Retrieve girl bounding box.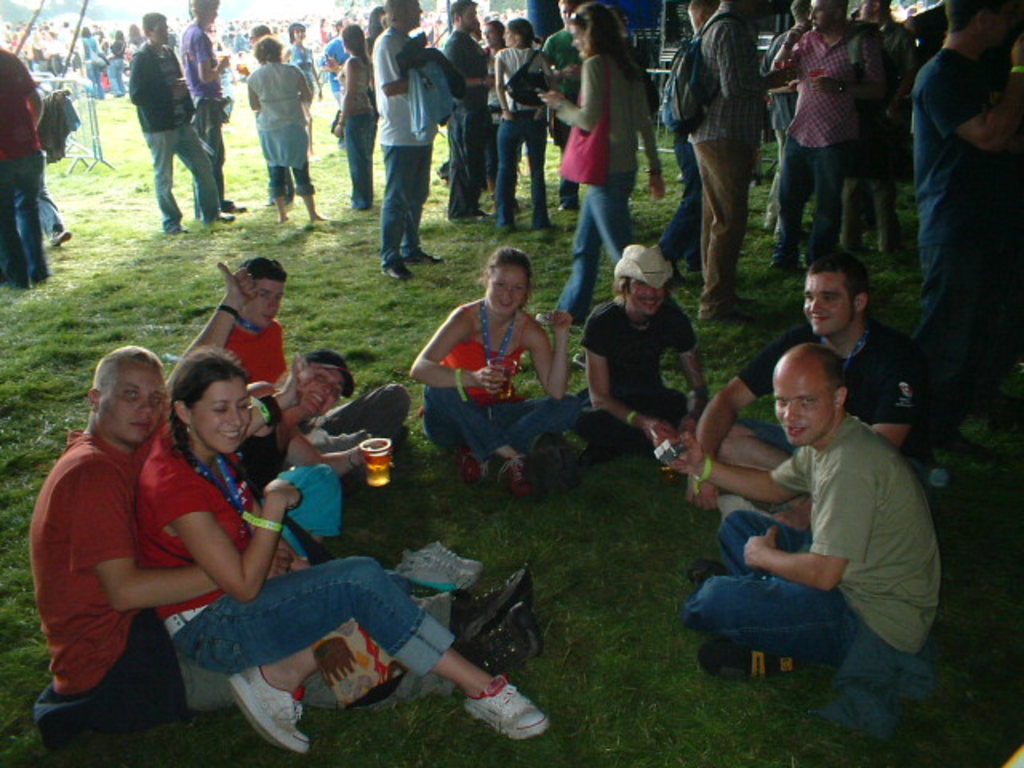
Bounding box: [330, 24, 376, 211].
